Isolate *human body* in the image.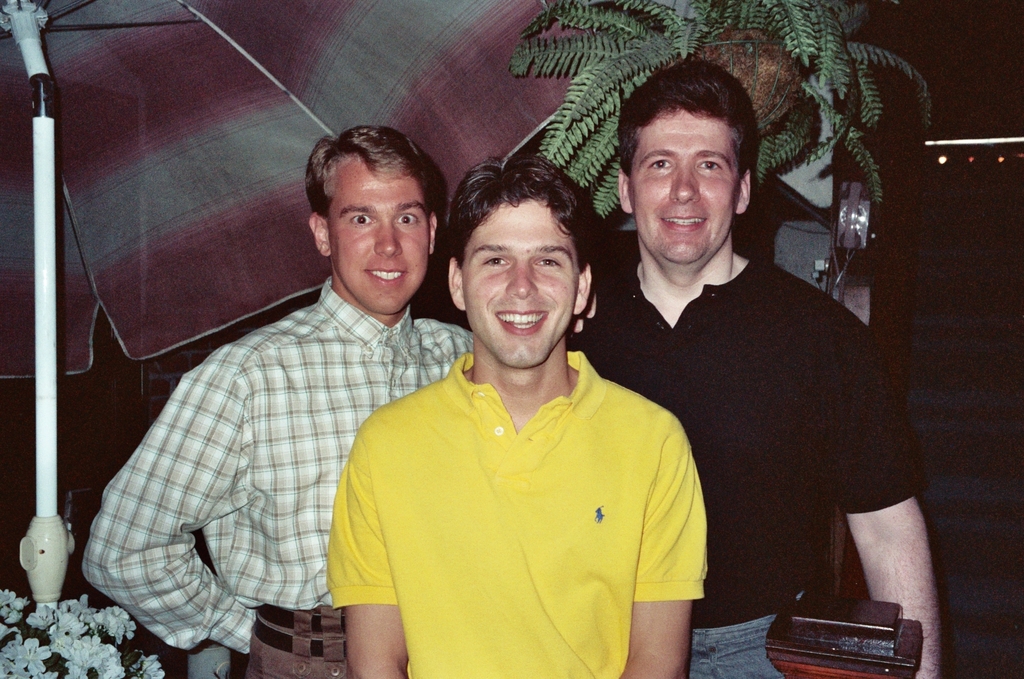
Isolated region: 73:117:467:678.
